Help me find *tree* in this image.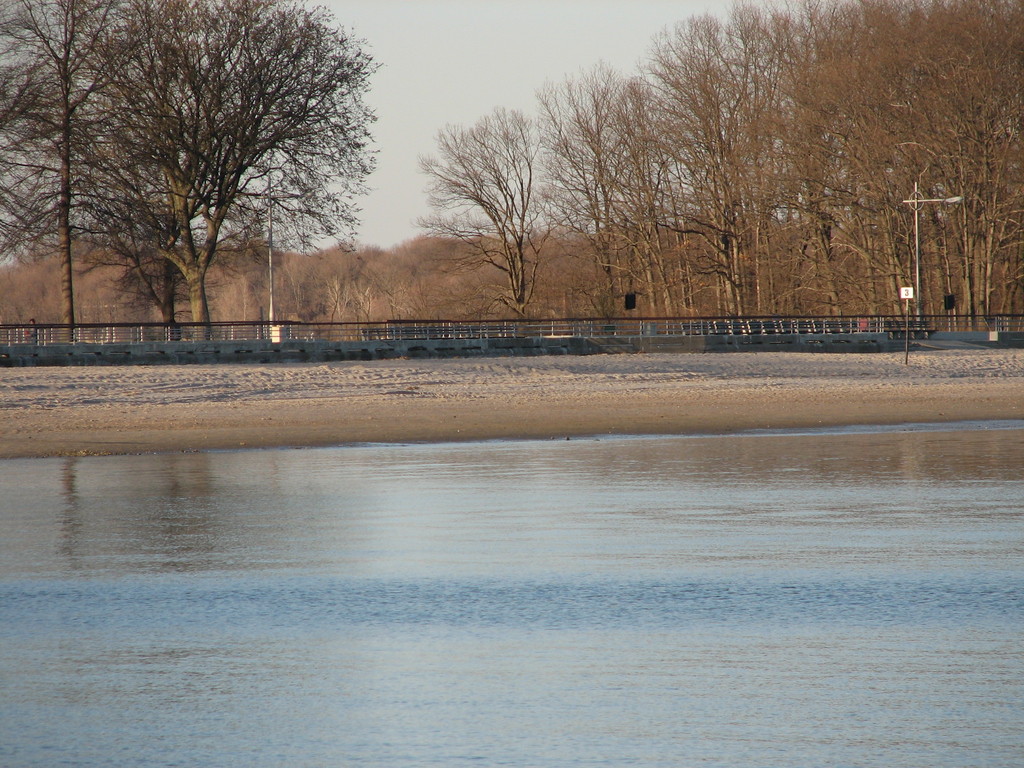
Found it: 509, 67, 668, 326.
